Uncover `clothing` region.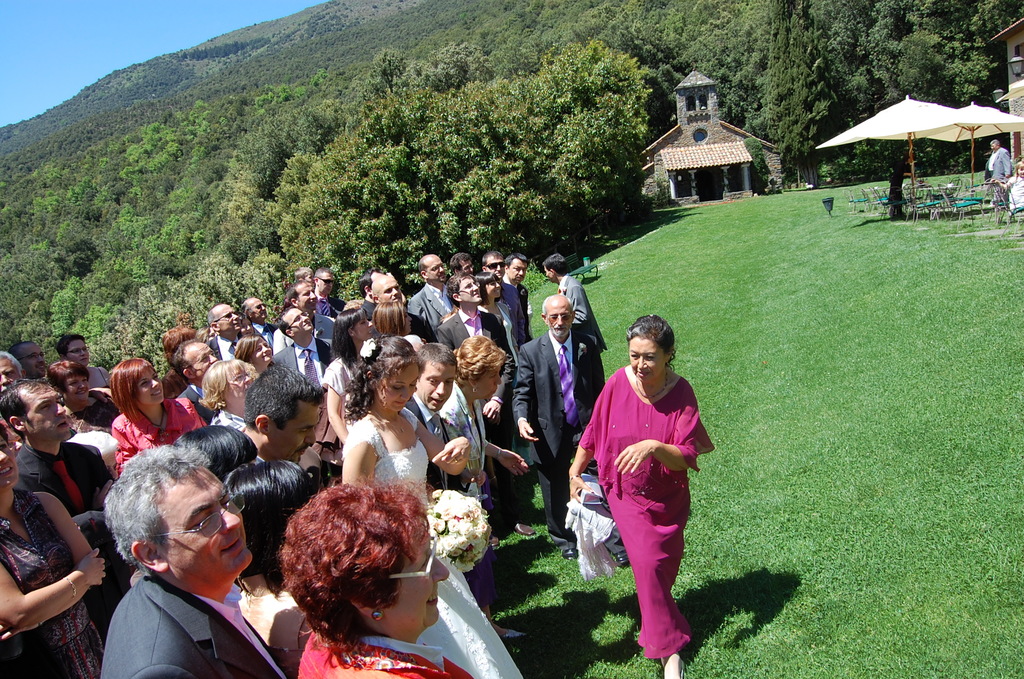
Uncovered: [x1=0, y1=502, x2=104, y2=678].
